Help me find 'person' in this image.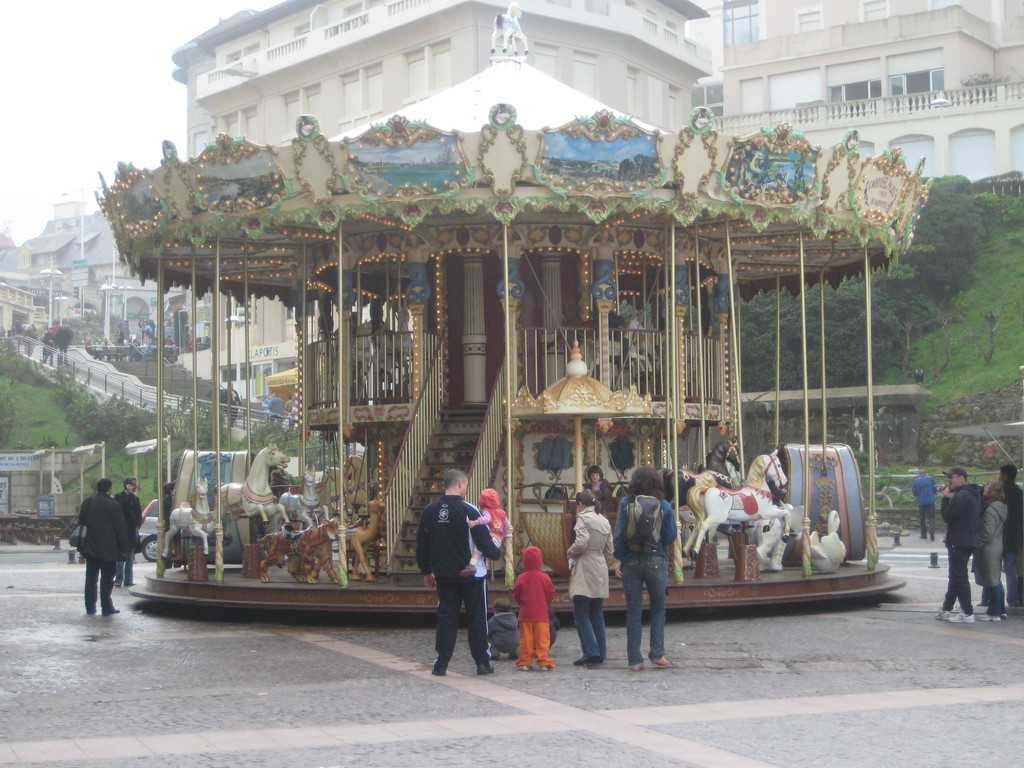
Found it: BBox(612, 461, 674, 667).
